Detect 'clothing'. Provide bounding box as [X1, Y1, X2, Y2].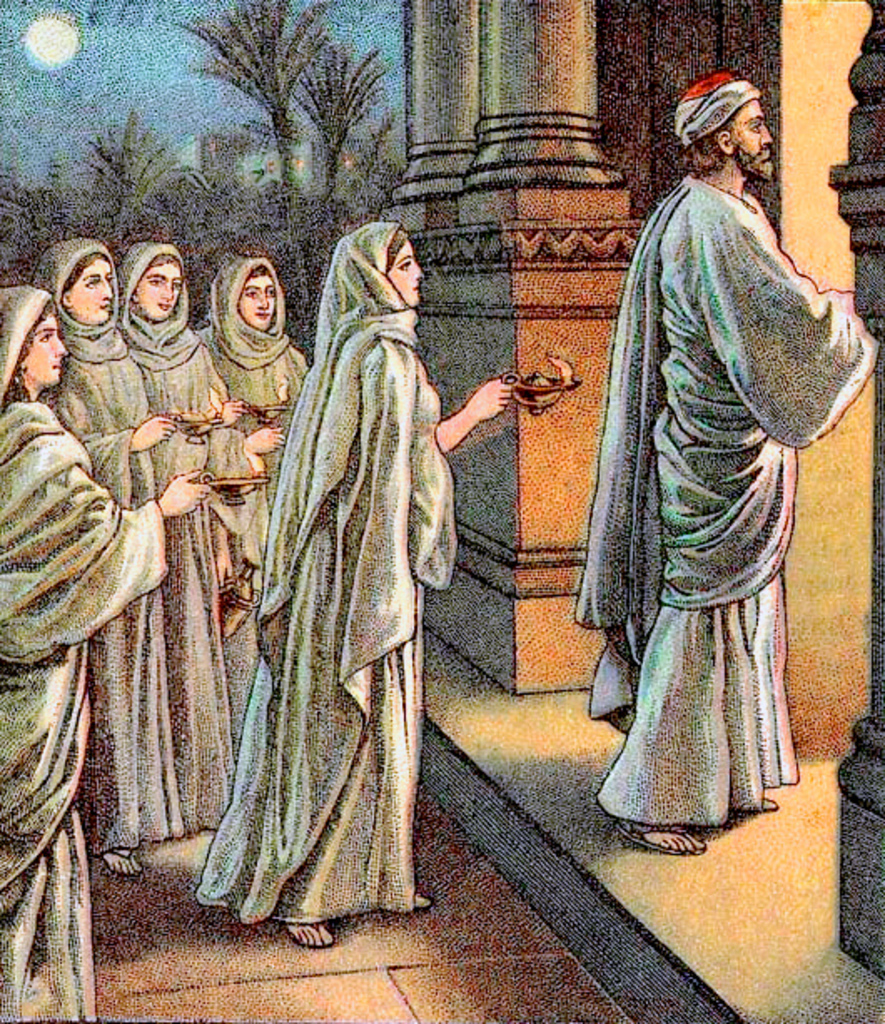
[125, 242, 257, 835].
